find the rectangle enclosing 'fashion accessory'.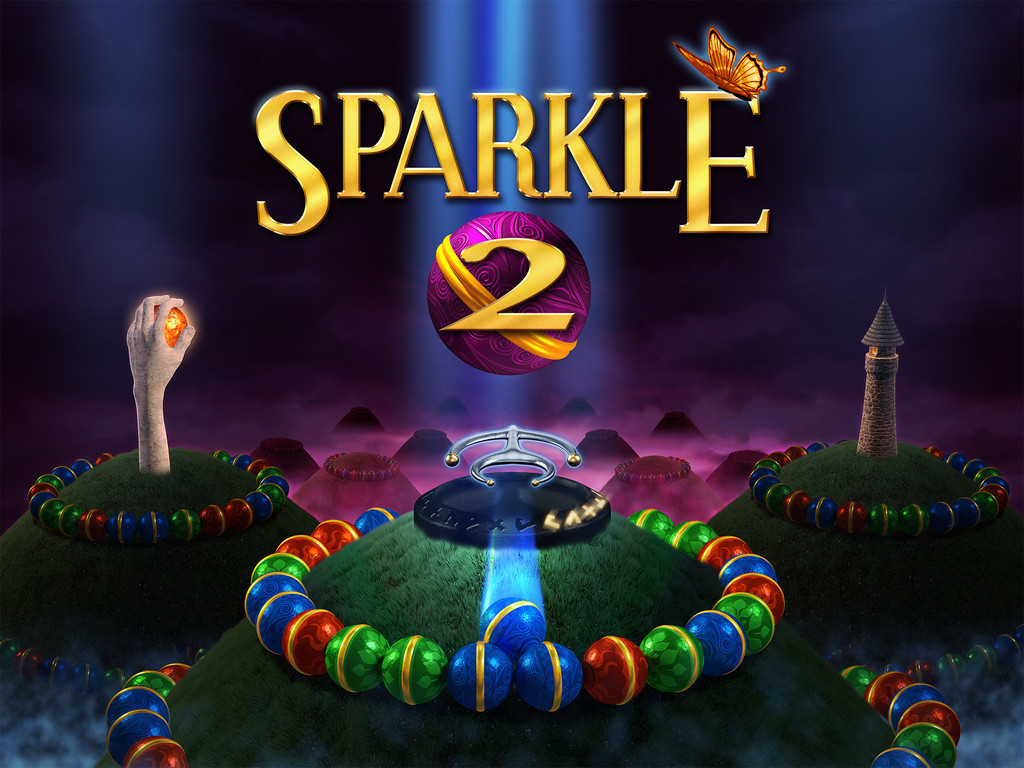
(left=839, top=635, right=1023, bottom=673).
